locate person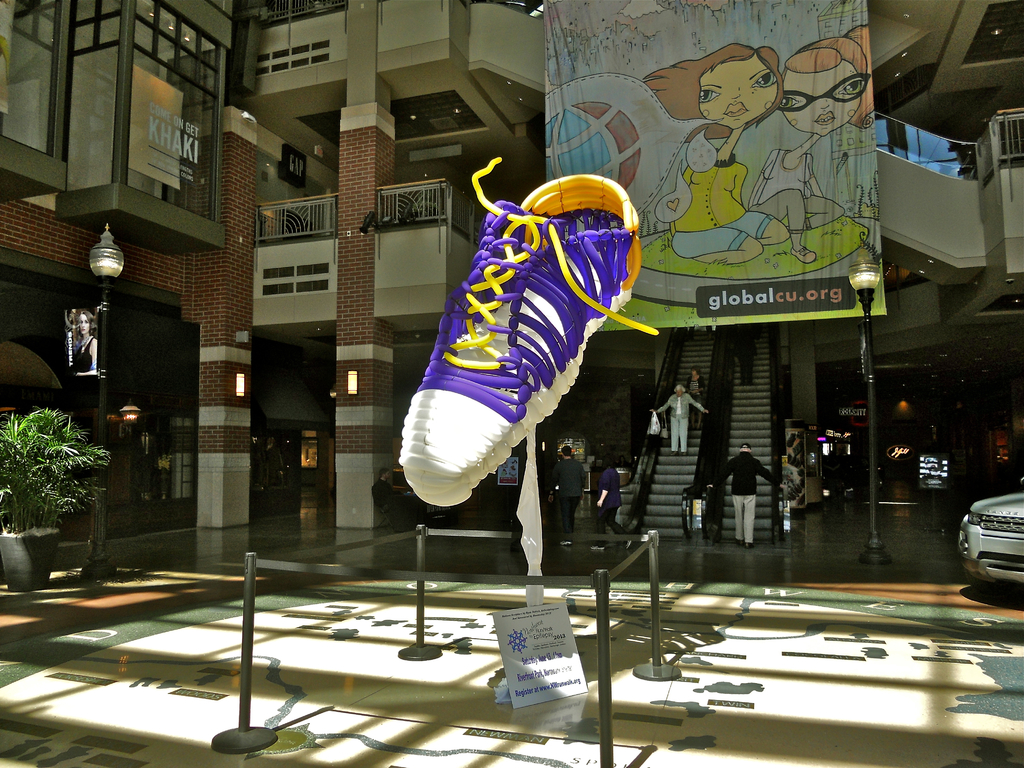
644,384,710,457
